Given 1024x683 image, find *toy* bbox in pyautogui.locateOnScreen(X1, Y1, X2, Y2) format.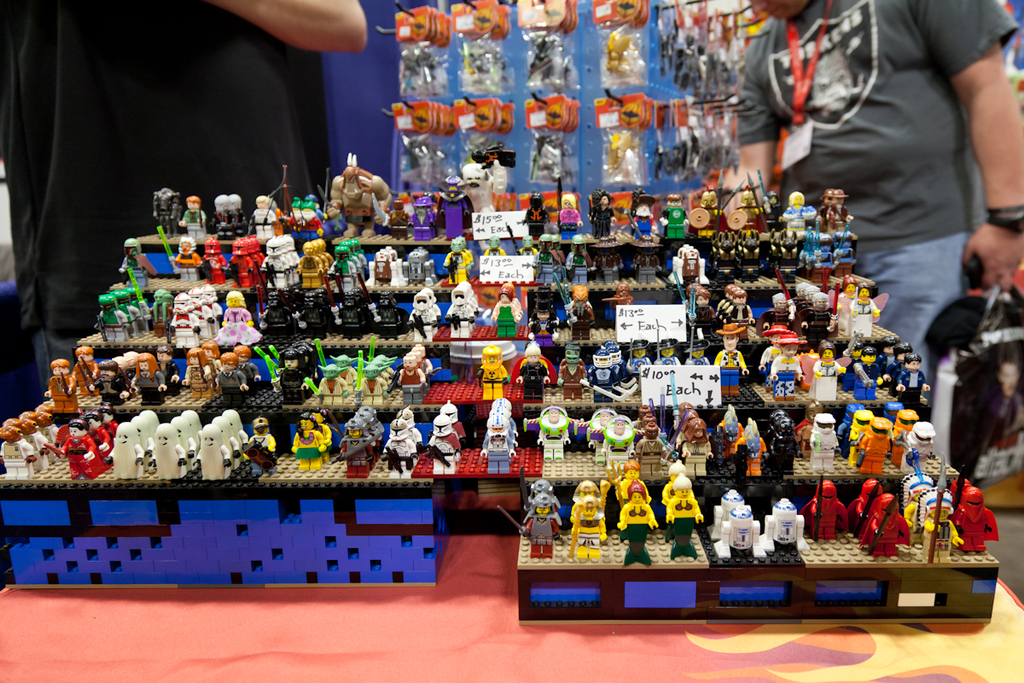
pyautogui.locateOnScreen(214, 294, 261, 344).
